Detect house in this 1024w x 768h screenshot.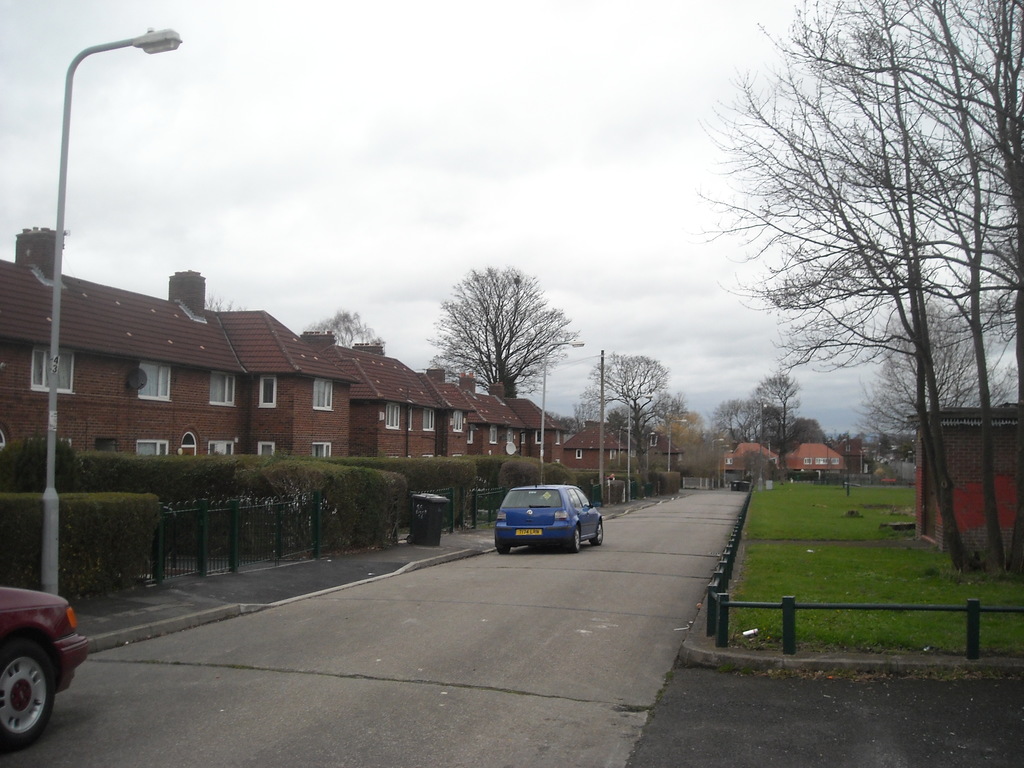
Detection: x1=607, y1=421, x2=680, y2=483.
